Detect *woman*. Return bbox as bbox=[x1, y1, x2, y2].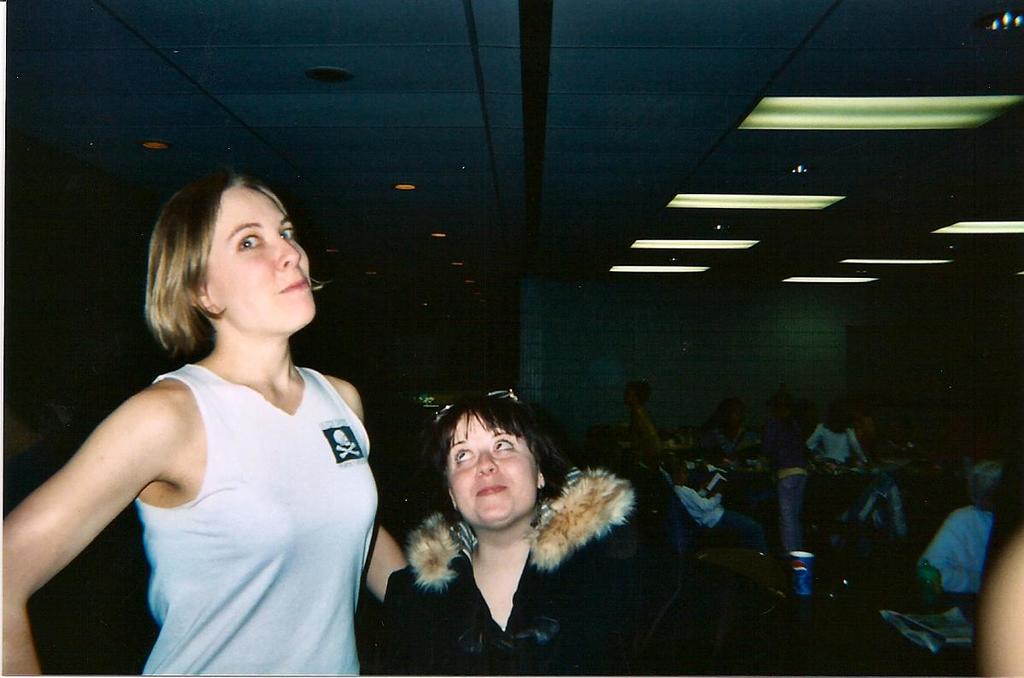
bbox=[1, 166, 413, 676].
